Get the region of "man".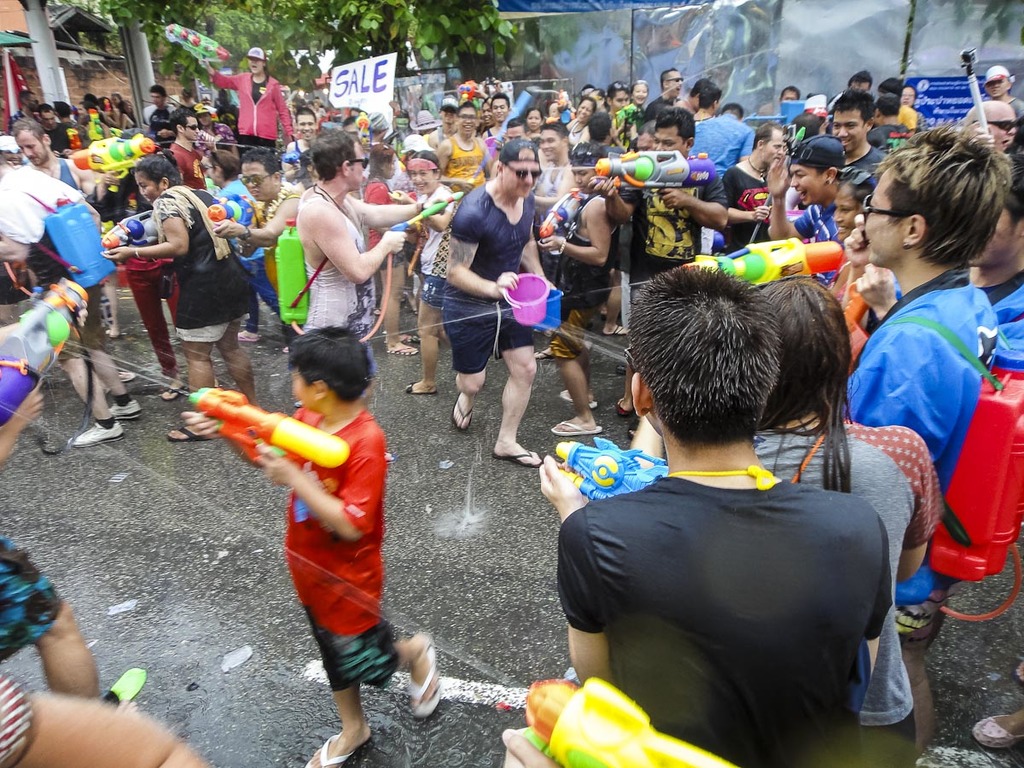
(718, 123, 792, 250).
